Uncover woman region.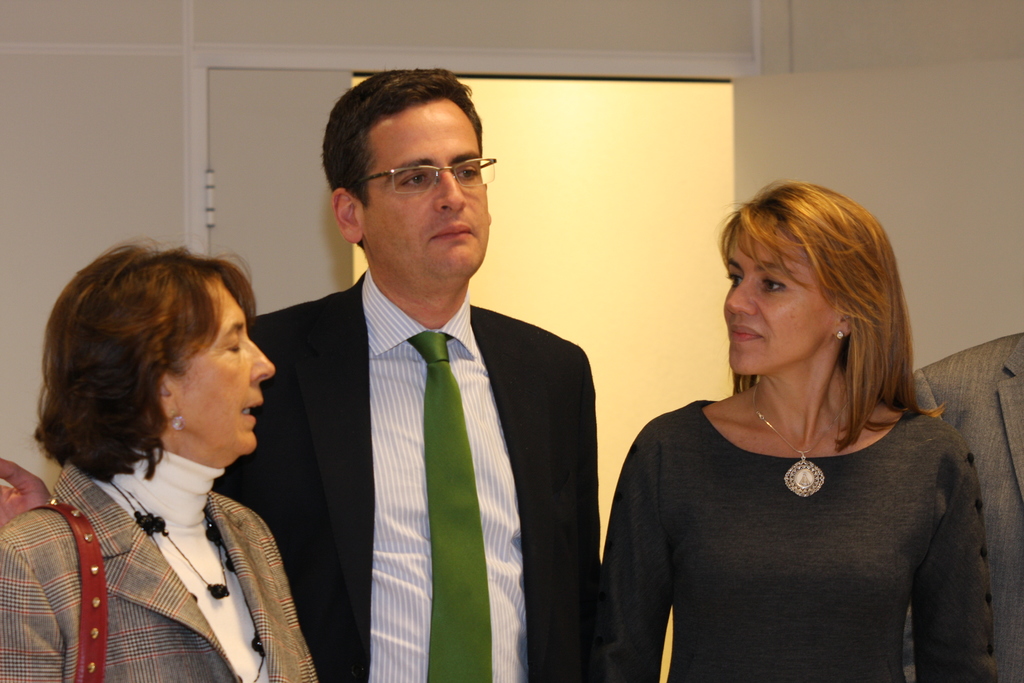
Uncovered: crop(0, 240, 319, 682).
